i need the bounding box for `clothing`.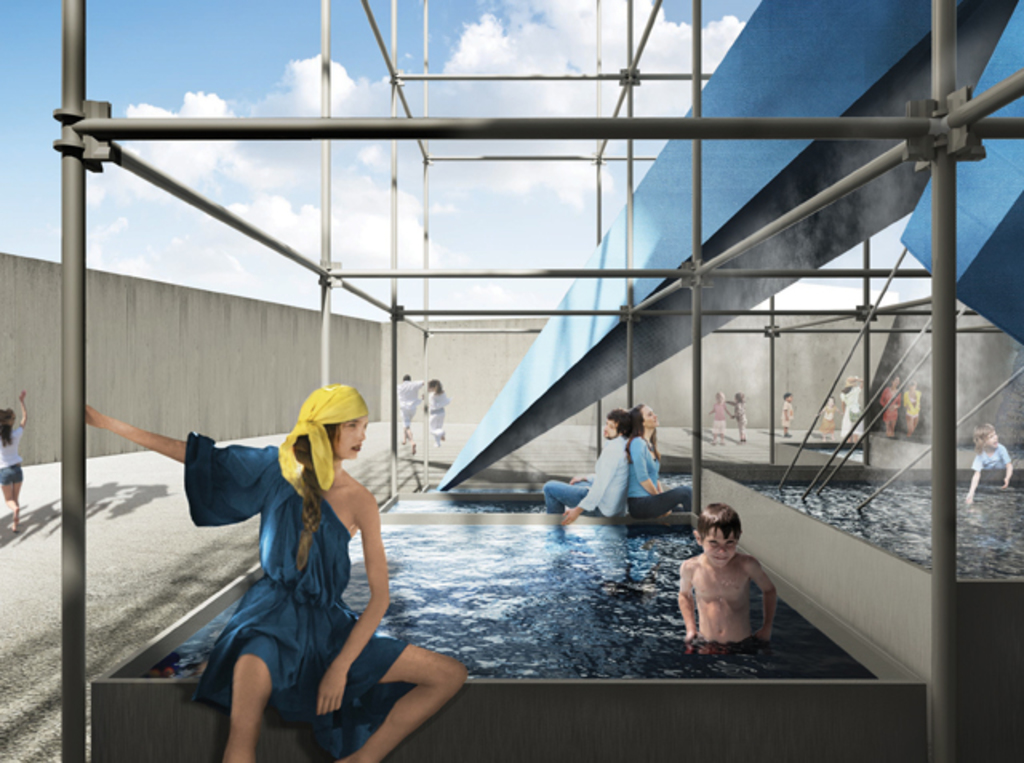
Here it is: rect(686, 637, 757, 657).
